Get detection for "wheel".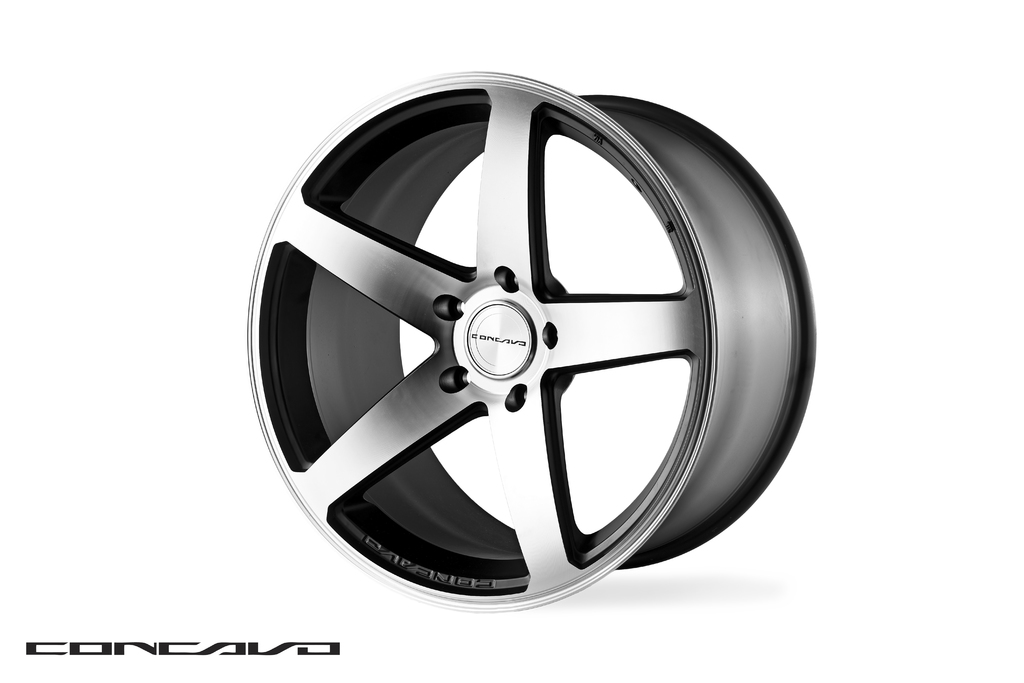
Detection: bbox=[252, 107, 785, 613].
